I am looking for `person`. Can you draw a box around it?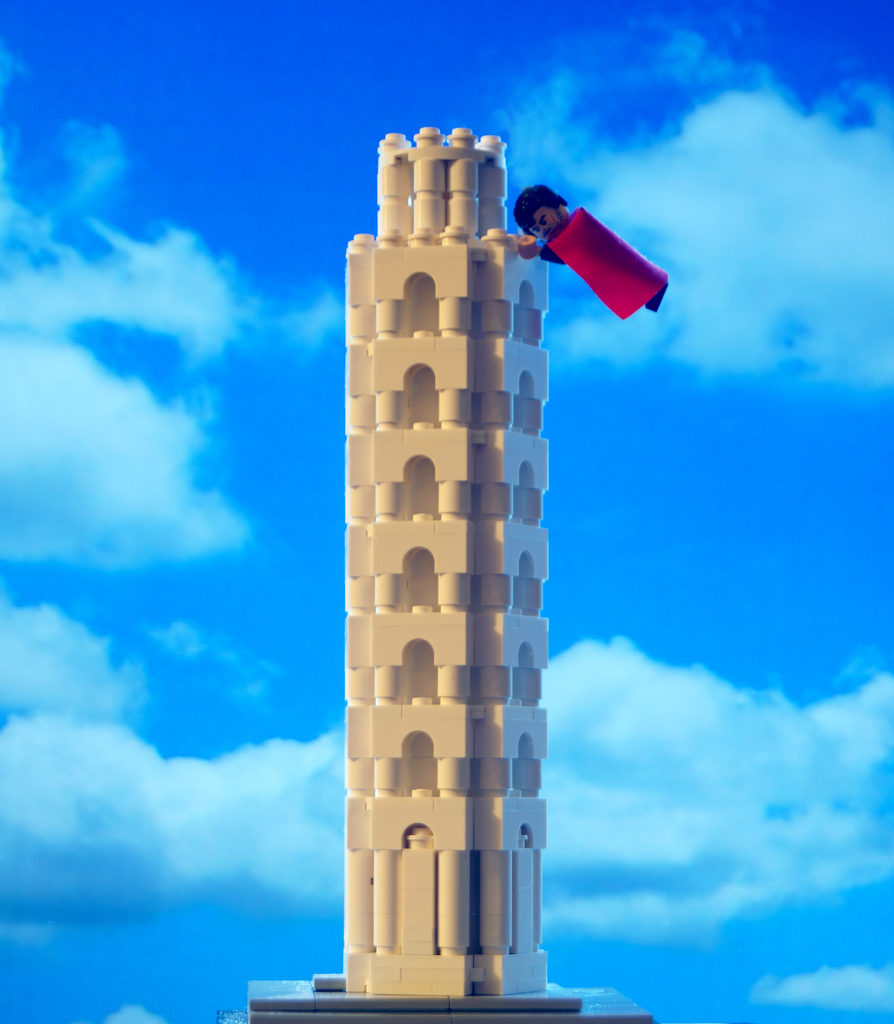
Sure, the bounding box is x1=494, y1=168, x2=685, y2=342.
